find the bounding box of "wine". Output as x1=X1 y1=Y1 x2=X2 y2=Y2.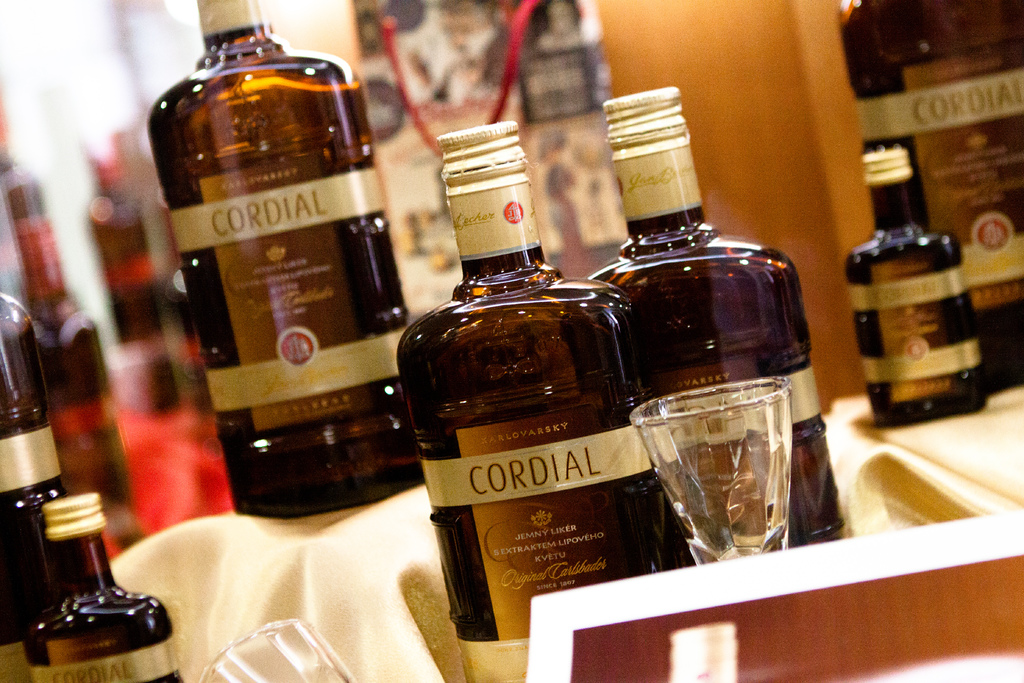
x1=148 y1=0 x2=408 y2=545.
